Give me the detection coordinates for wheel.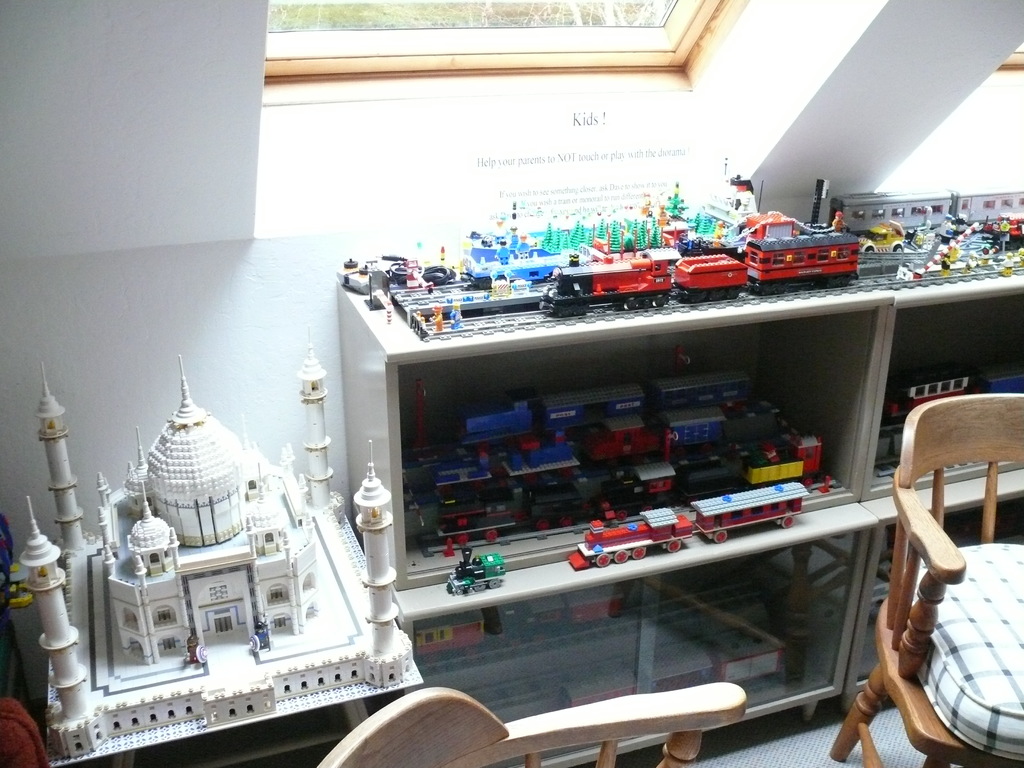
locate(666, 538, 680, 552).
